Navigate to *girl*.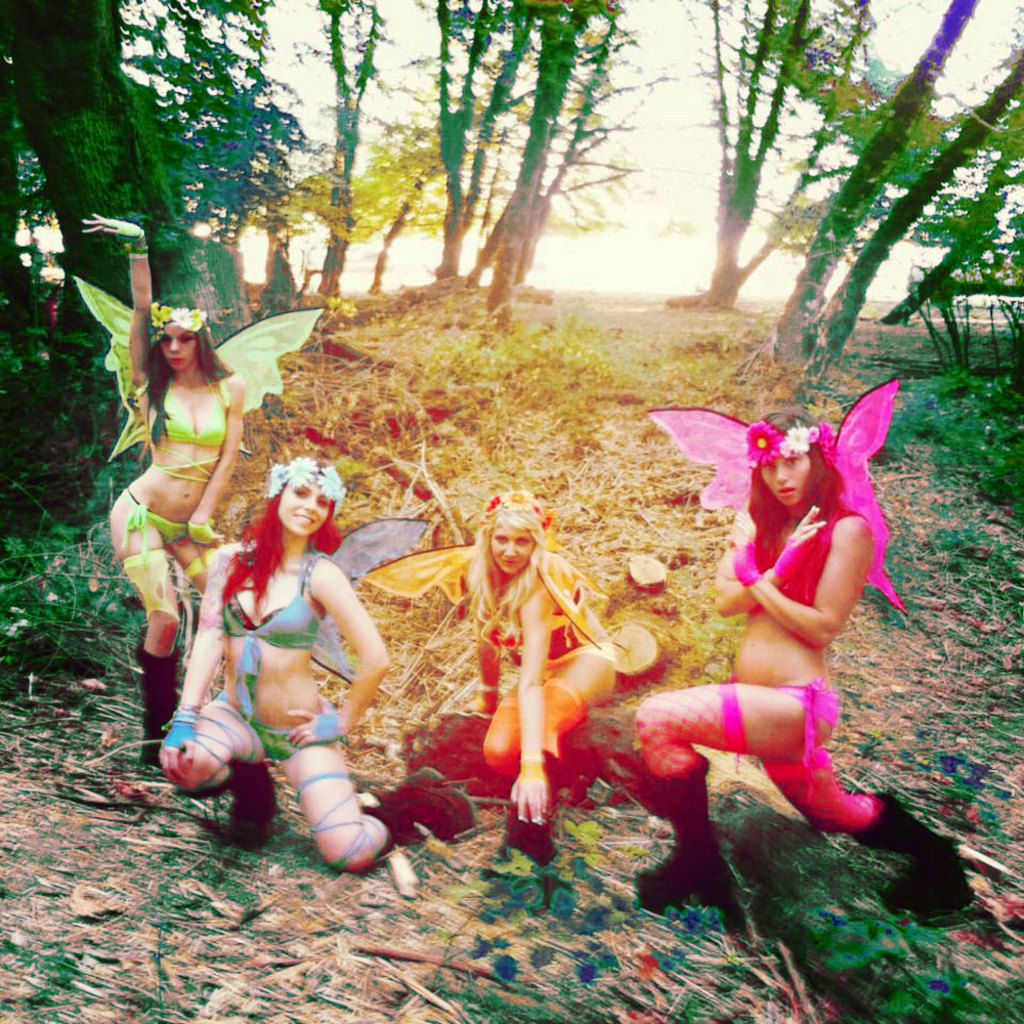
Navigation target: bbox=(156, 453, 466, 869).
